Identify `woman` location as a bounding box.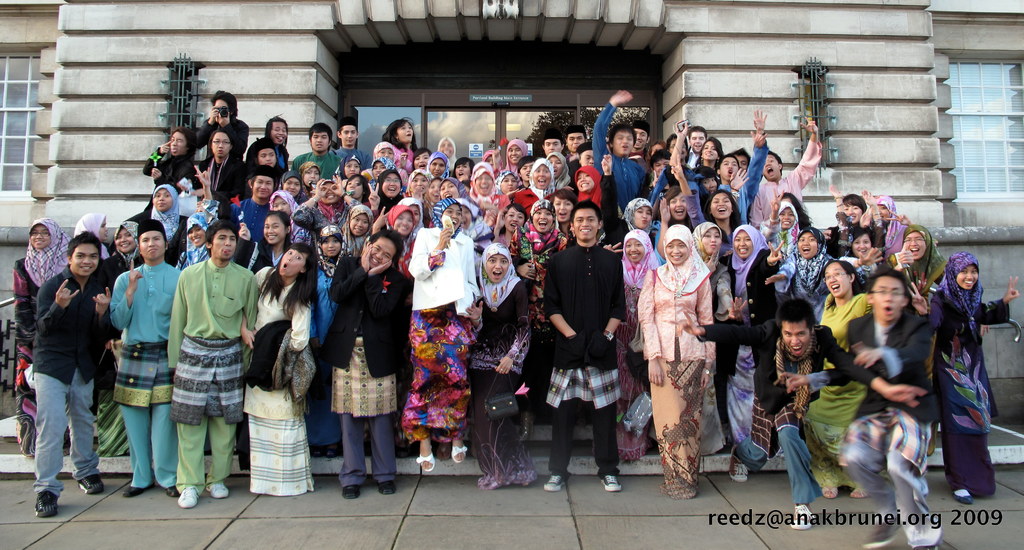
select_region(906, 248, 1023, 507).
